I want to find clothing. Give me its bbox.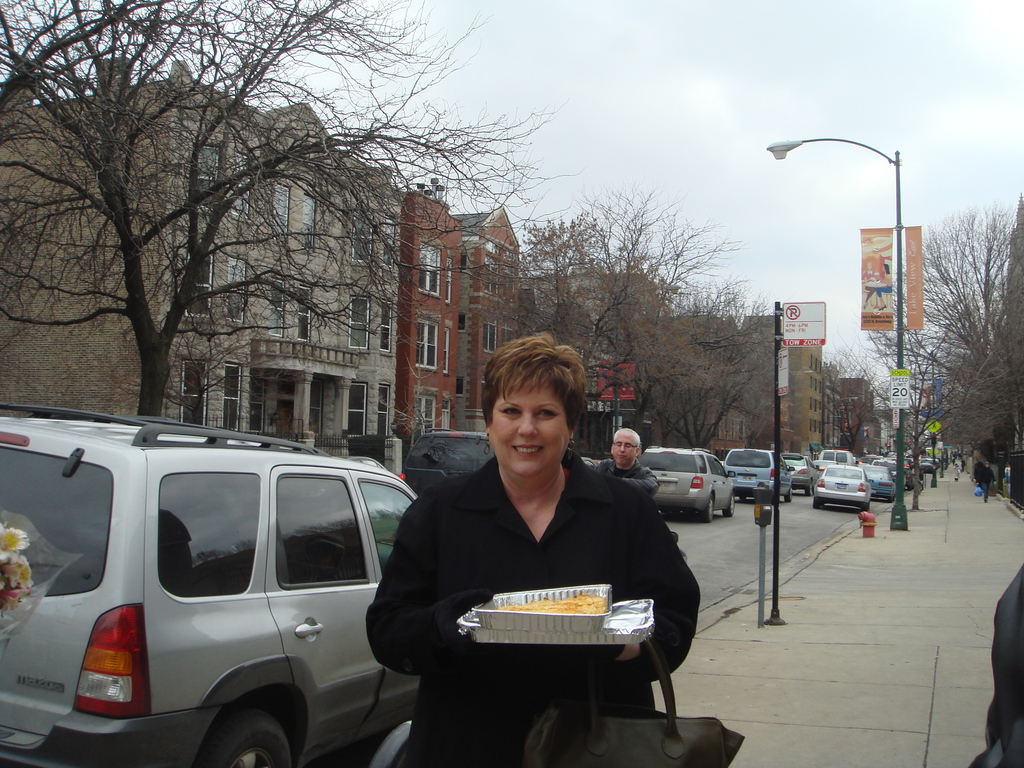
(x1=386, y1=387, x2=700, y2=767).
